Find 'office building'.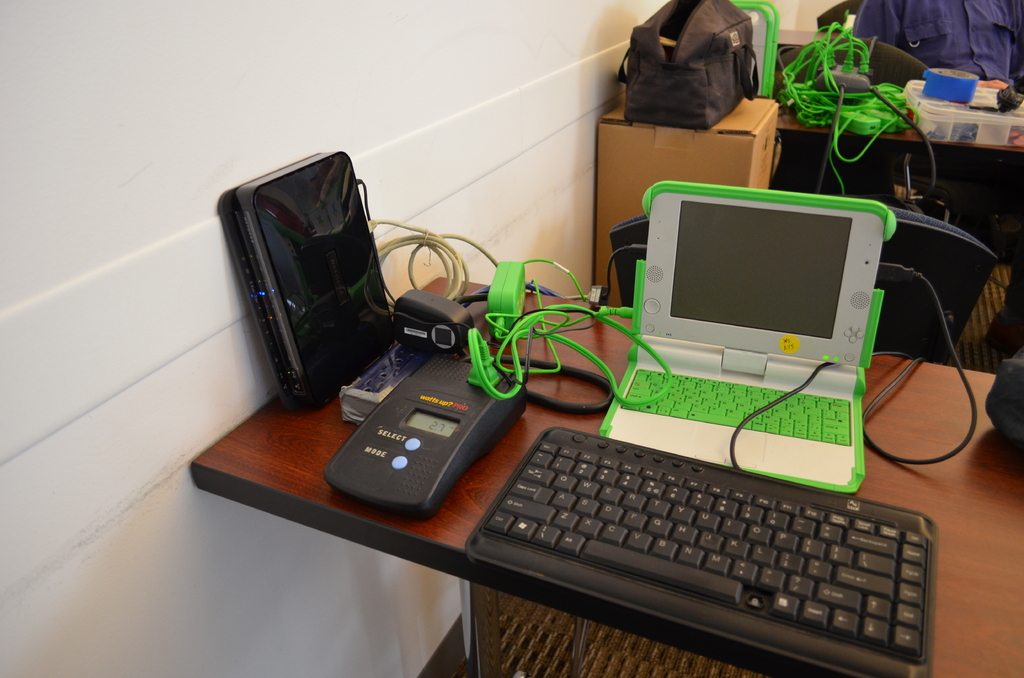
{"left": 64, "top": 0, "right": 1023, "bottom": 659}.
